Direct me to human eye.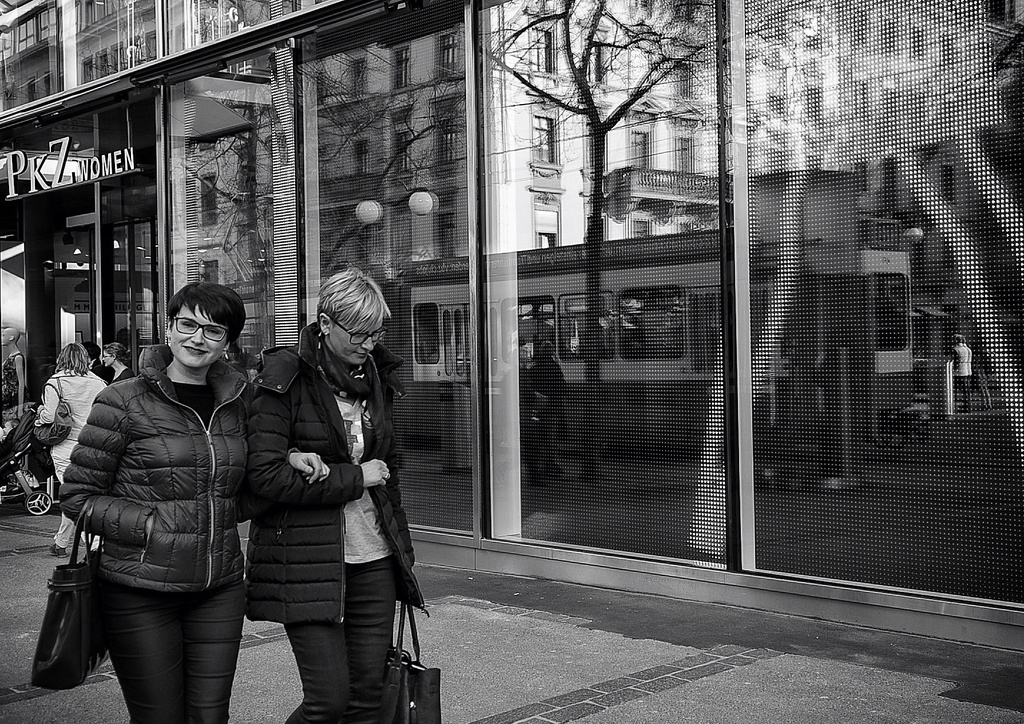
Direction: detection(180, 319, 196, 329).
